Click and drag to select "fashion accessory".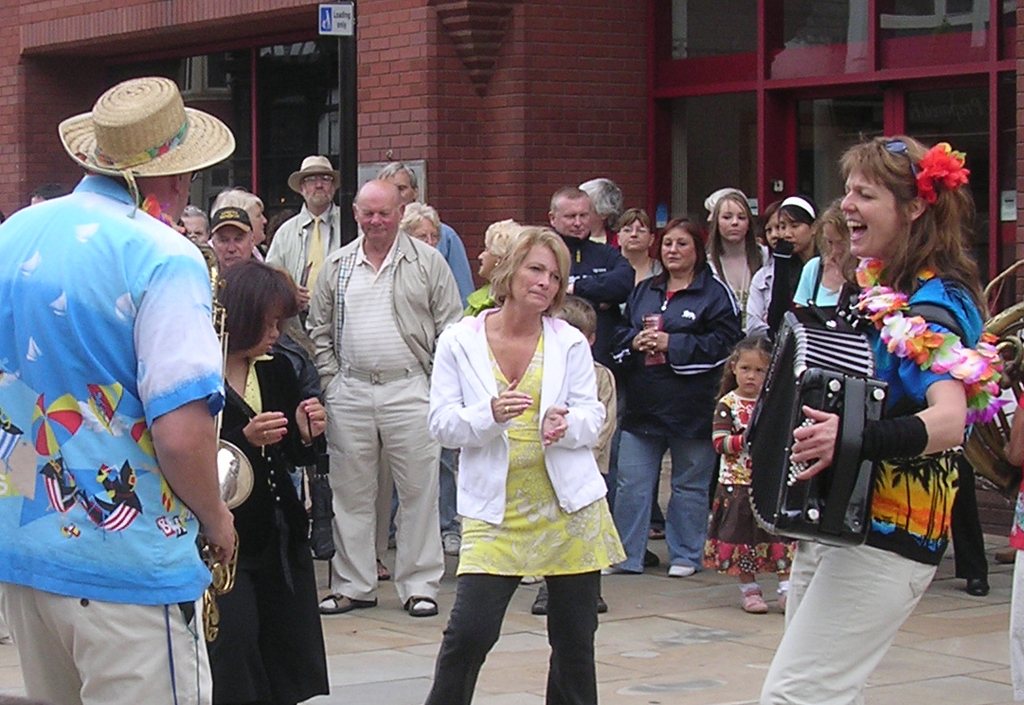
Selection: bbox(319, 595, 378, 611).
